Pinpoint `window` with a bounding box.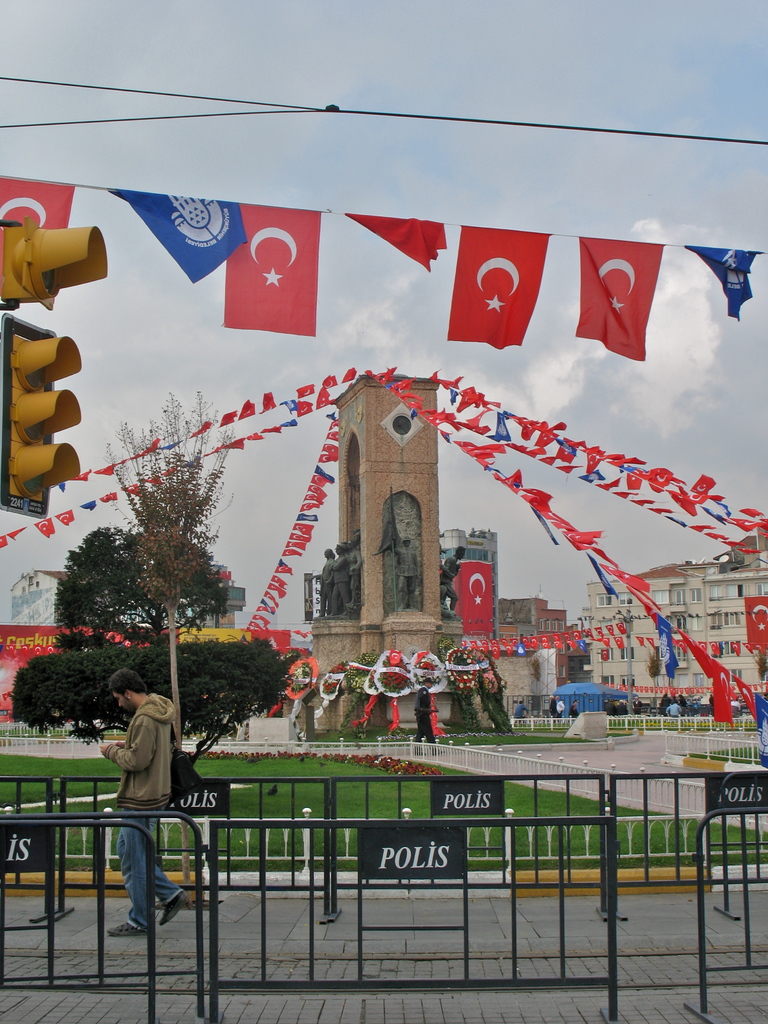
{"left": 692, "top": 673, "right": 704, "bottom": 690}.
